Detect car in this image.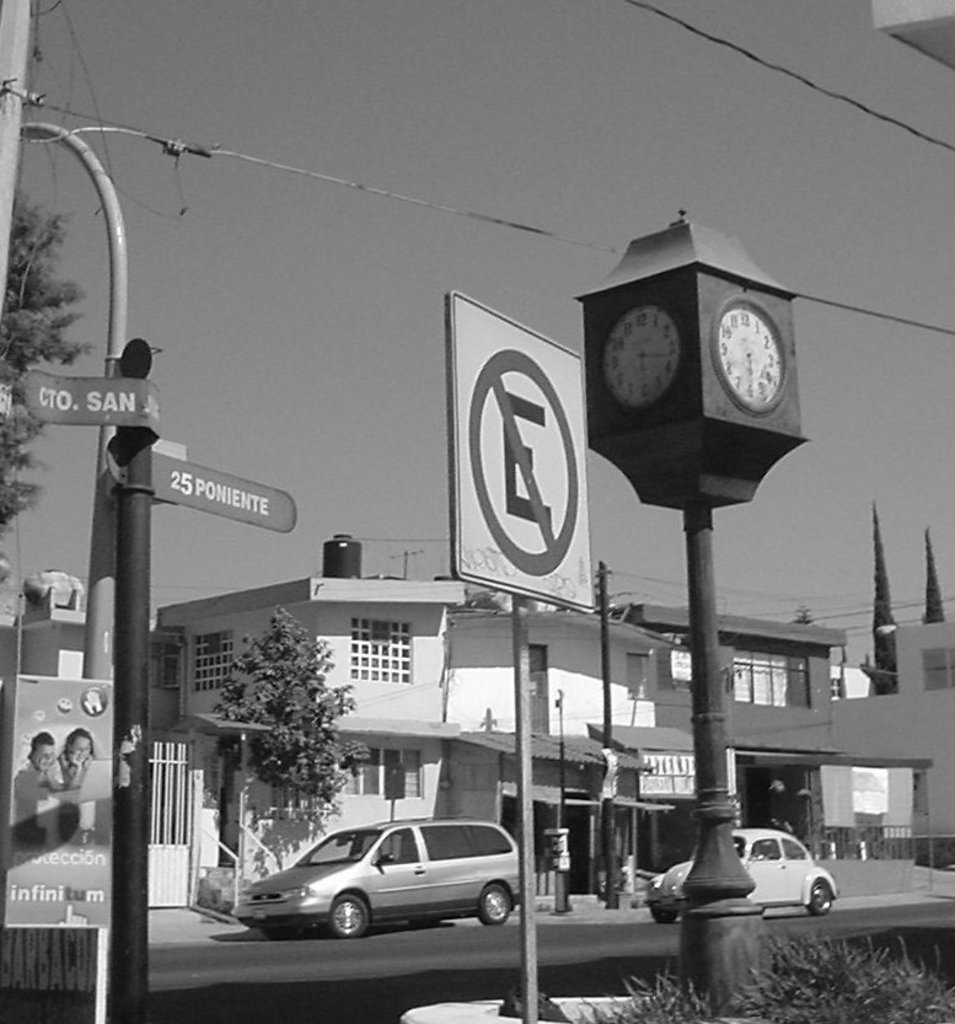
Detection: select_region(231, 822, 533, 951).
